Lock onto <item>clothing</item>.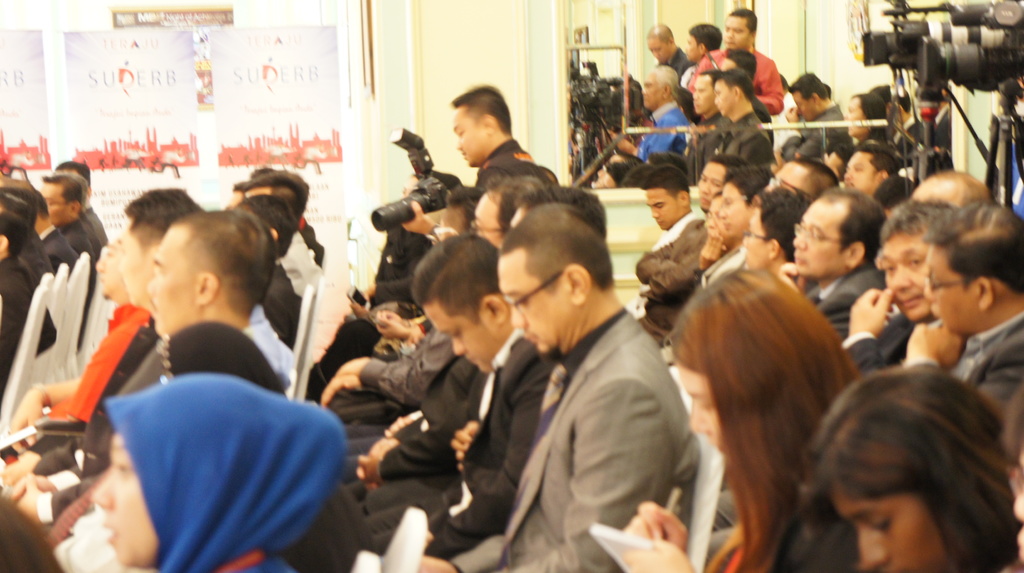
Locked: bbox=[943, 302, 1023, 441].
